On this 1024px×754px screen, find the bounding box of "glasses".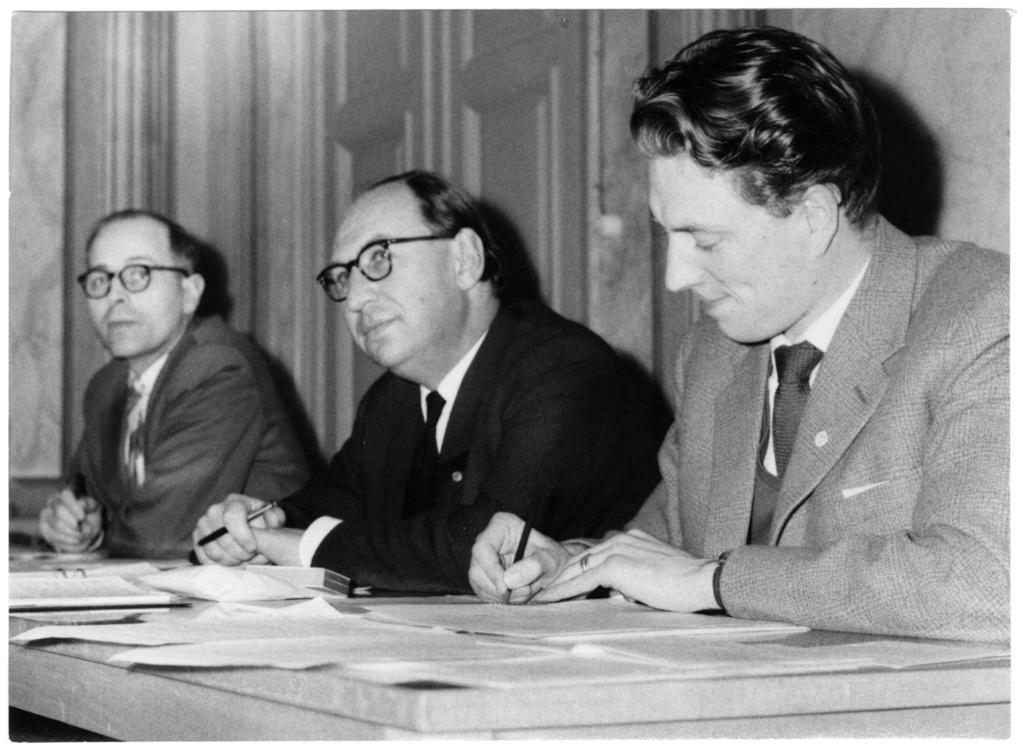
Bounding box: crop(72, 259, 194, 301).
